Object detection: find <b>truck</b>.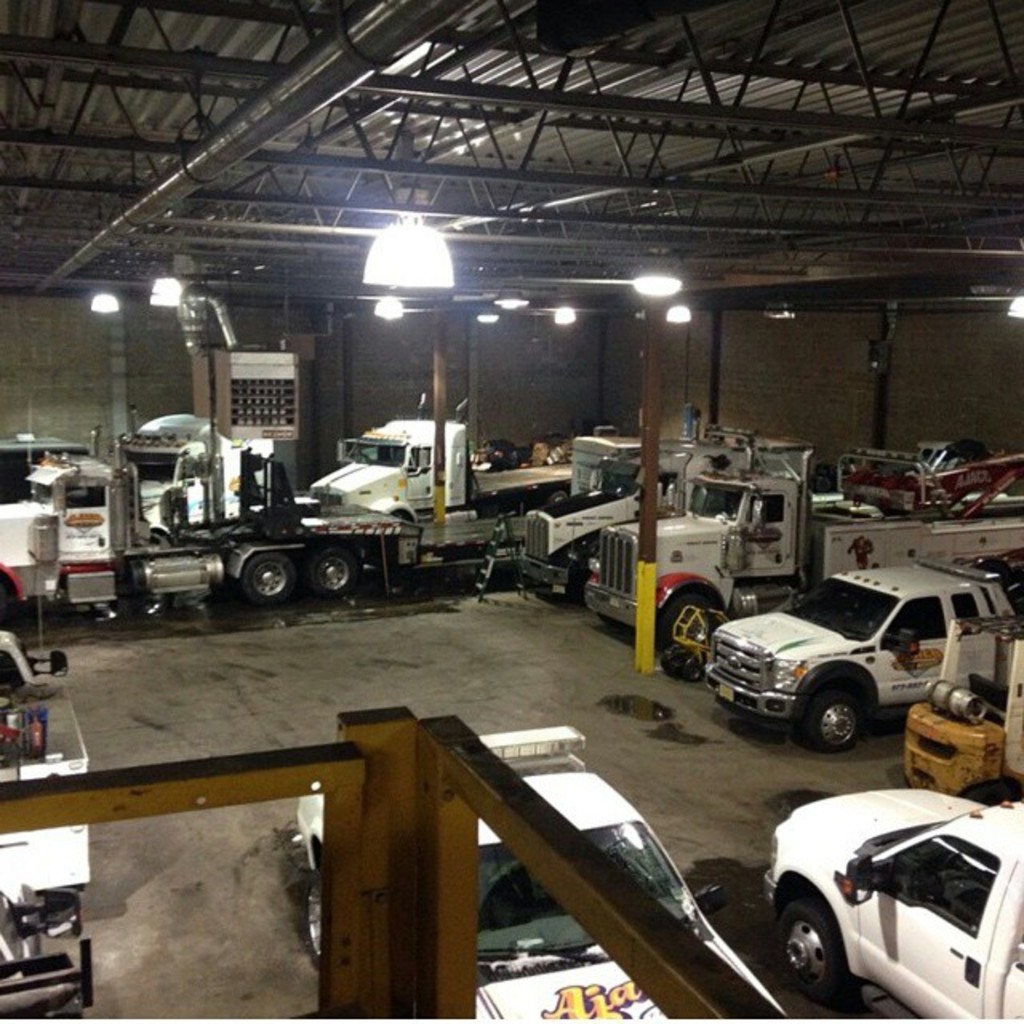
310, 413, 576, 544.
